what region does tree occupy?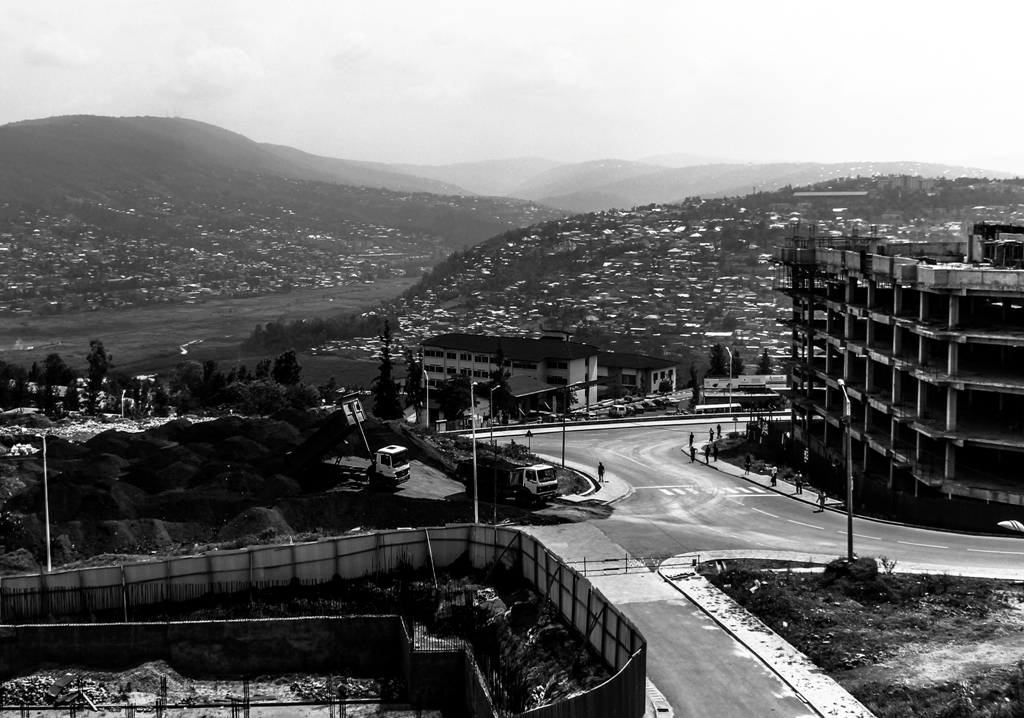
{"x1": 680, "y1": 361, "x2": 704, "y2": 408}.
